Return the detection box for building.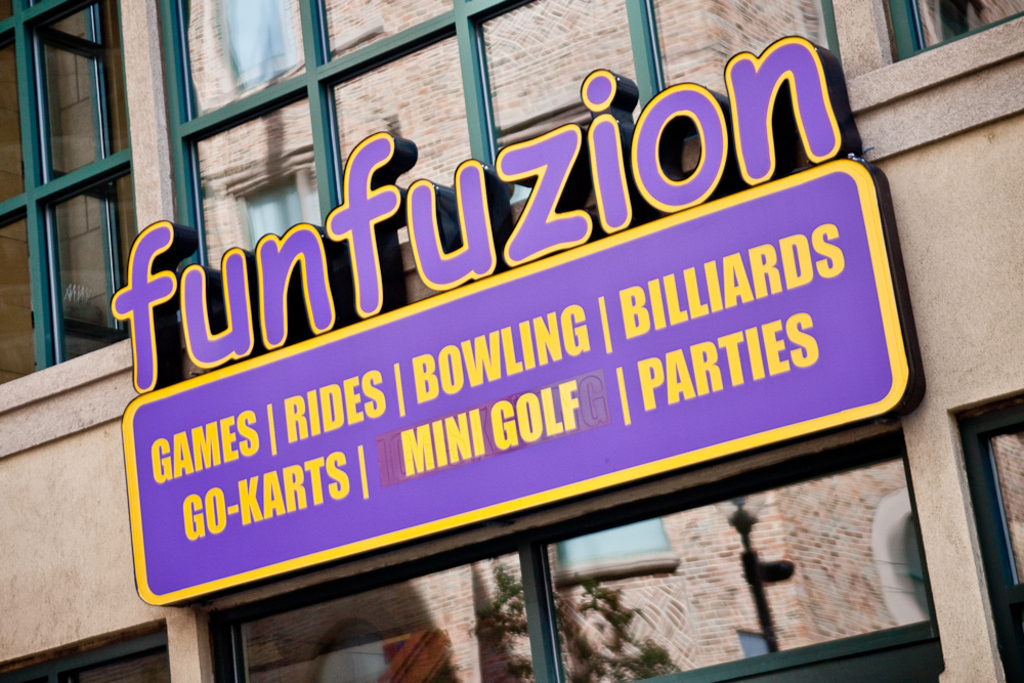
0, 0, 1023, 682.
